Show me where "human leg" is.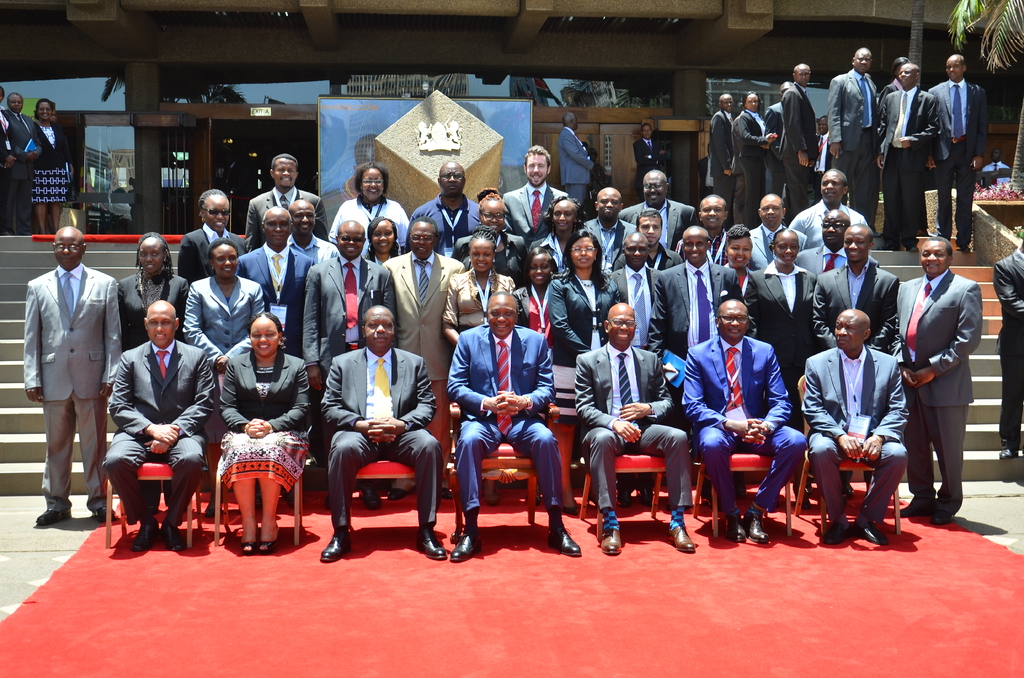
"human leg" is at {"x1": 425, "y1": 362, "x2": 451, "y2": 498}.
